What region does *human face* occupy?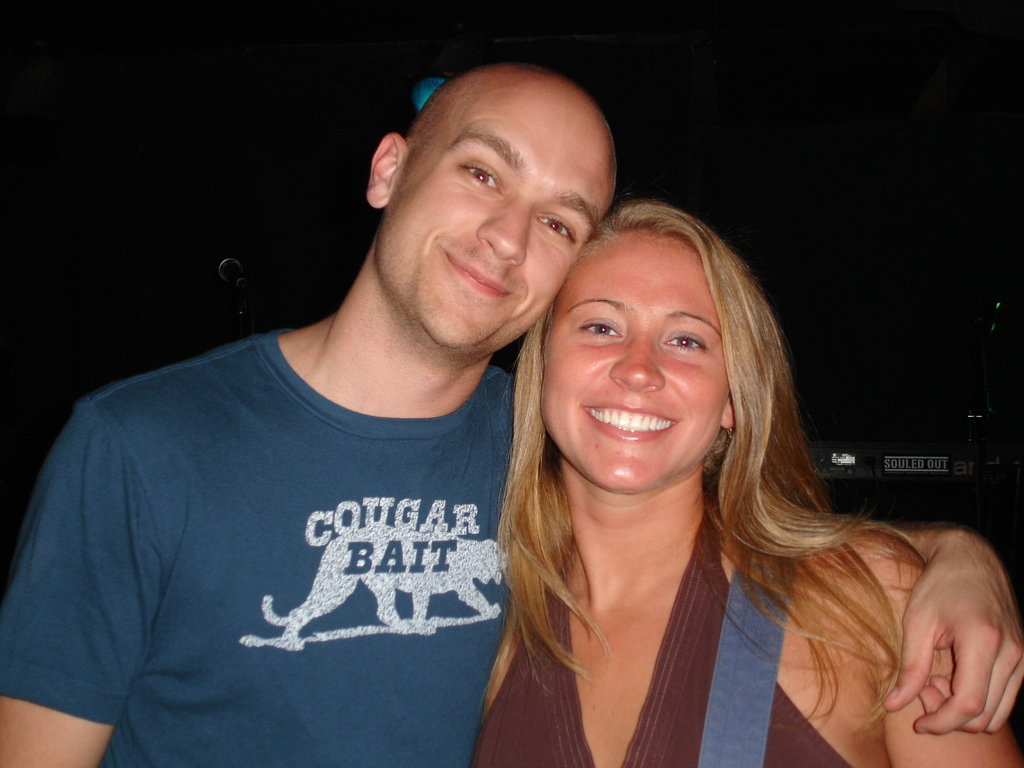
x1=397, y1=71, x2=614, y2=355.
